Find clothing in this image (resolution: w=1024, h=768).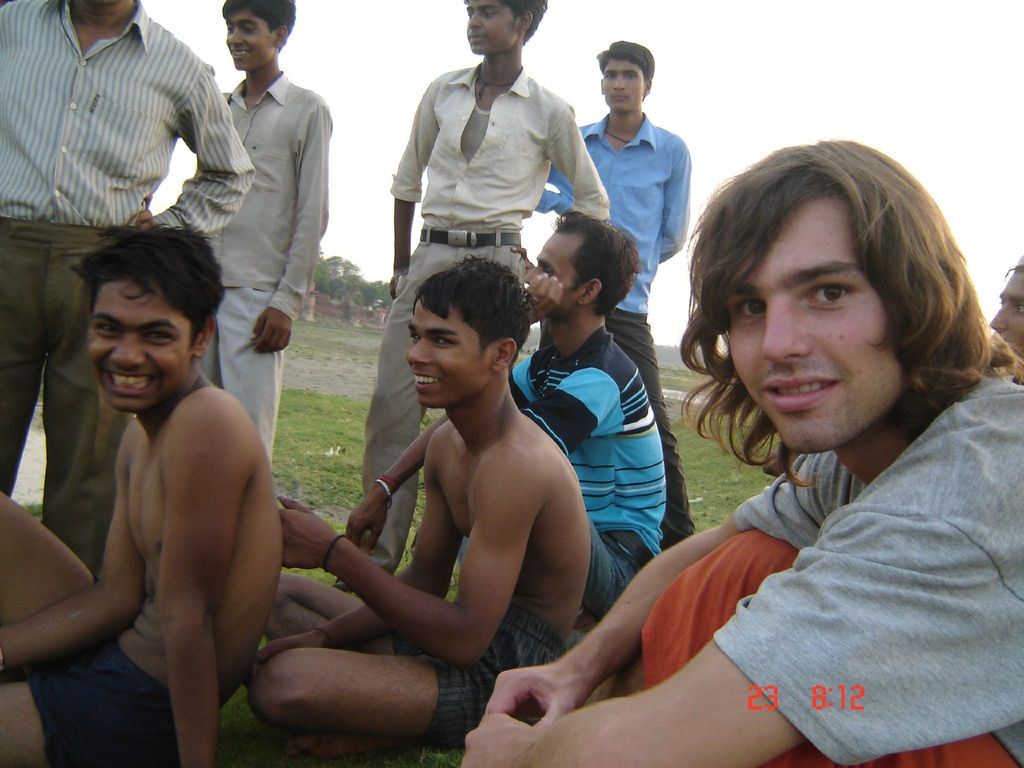
[x1=621, y1=314, x2=1016, y2=743].
